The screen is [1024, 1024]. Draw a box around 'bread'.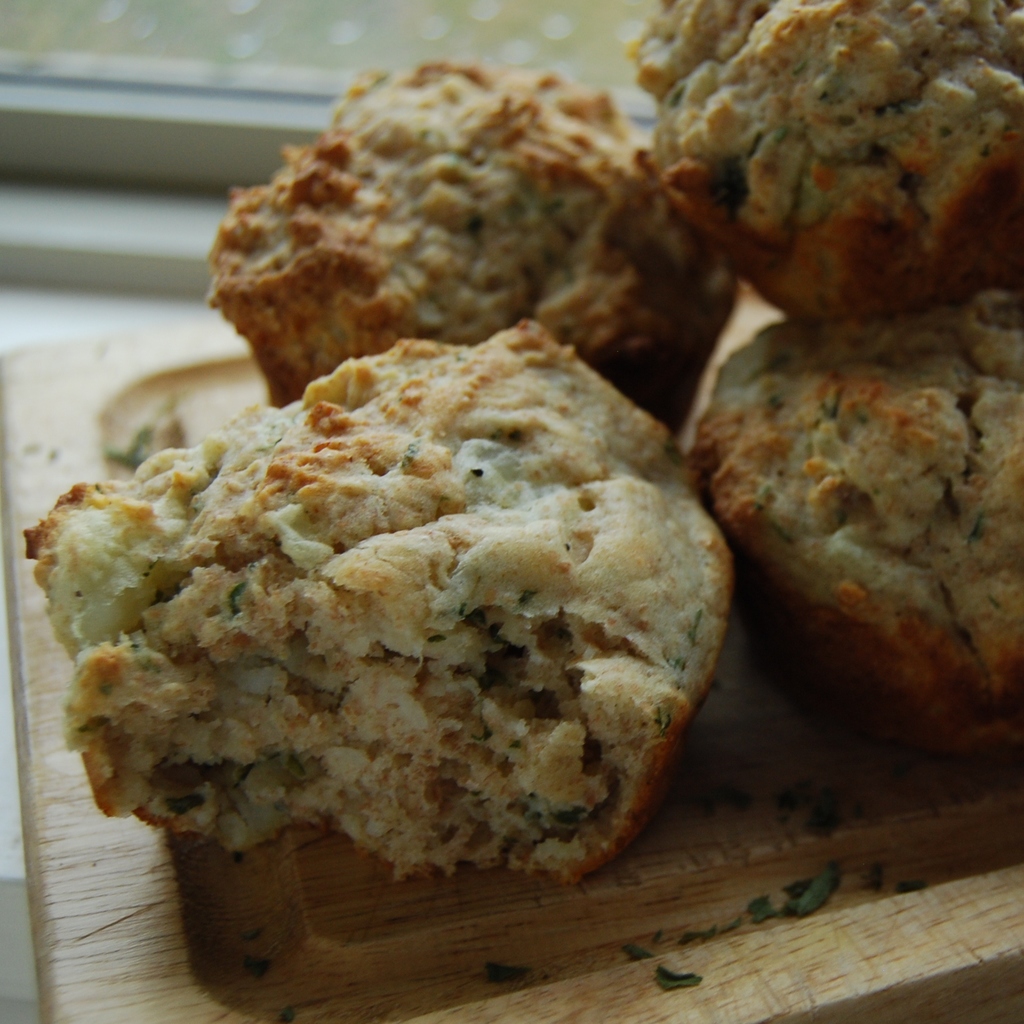
[x1=703, y1=281, x2=1023, y2=758].
